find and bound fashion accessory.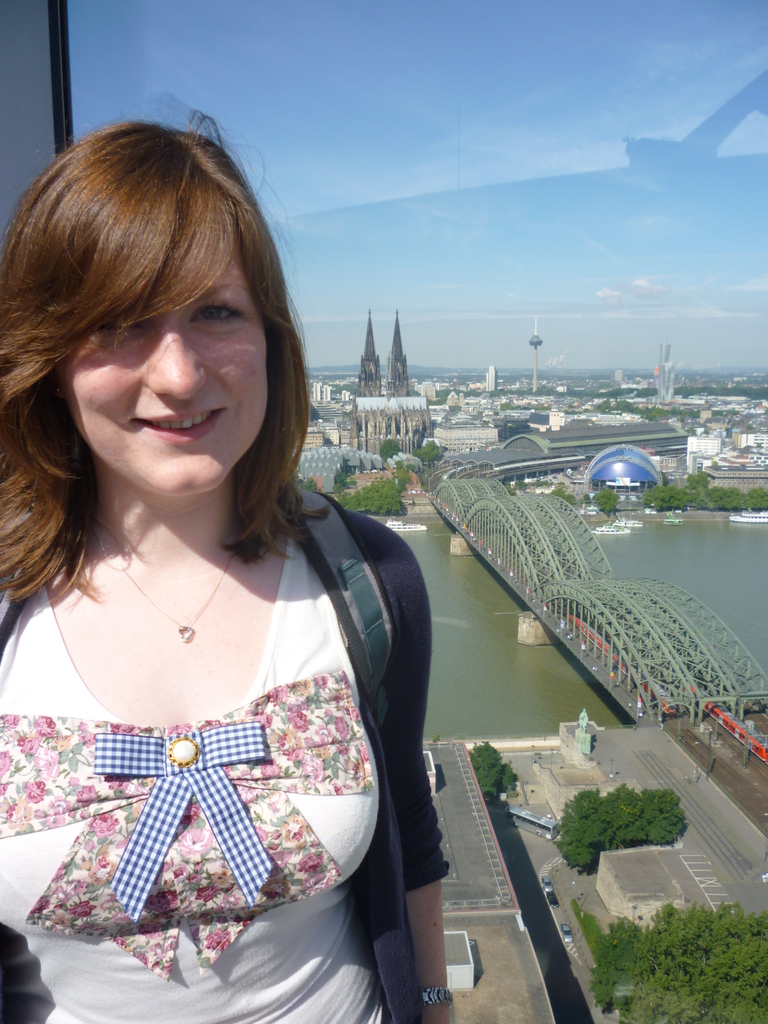
Bound: [x1=90, y1=529, x2=239, y2=645].
